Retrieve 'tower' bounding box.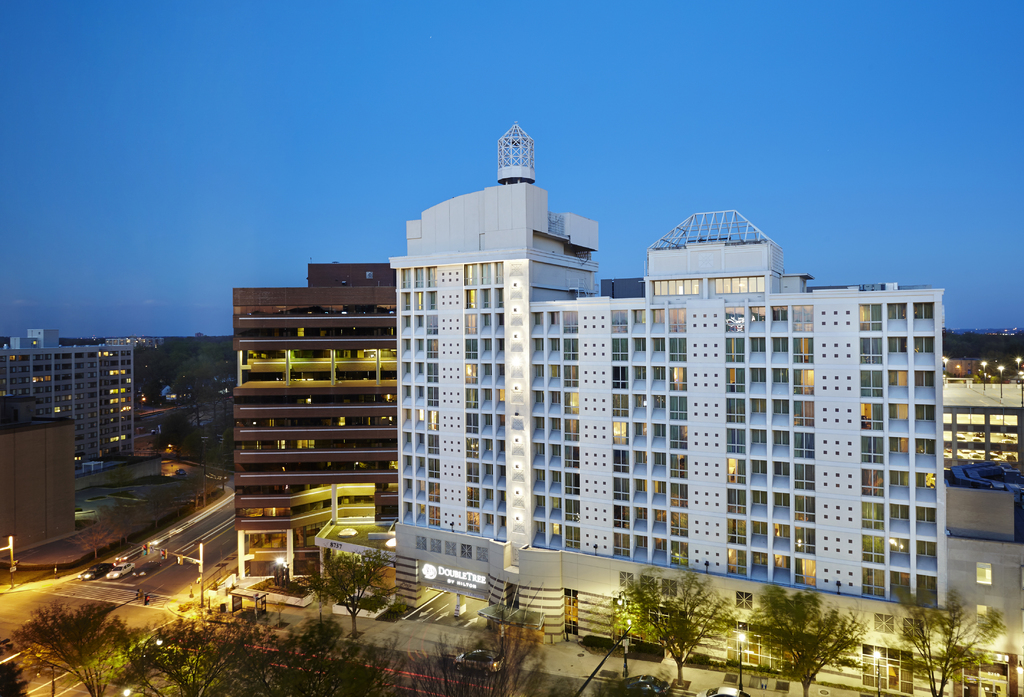
Bounding box: bbox=[205, 234, 415, 547].
